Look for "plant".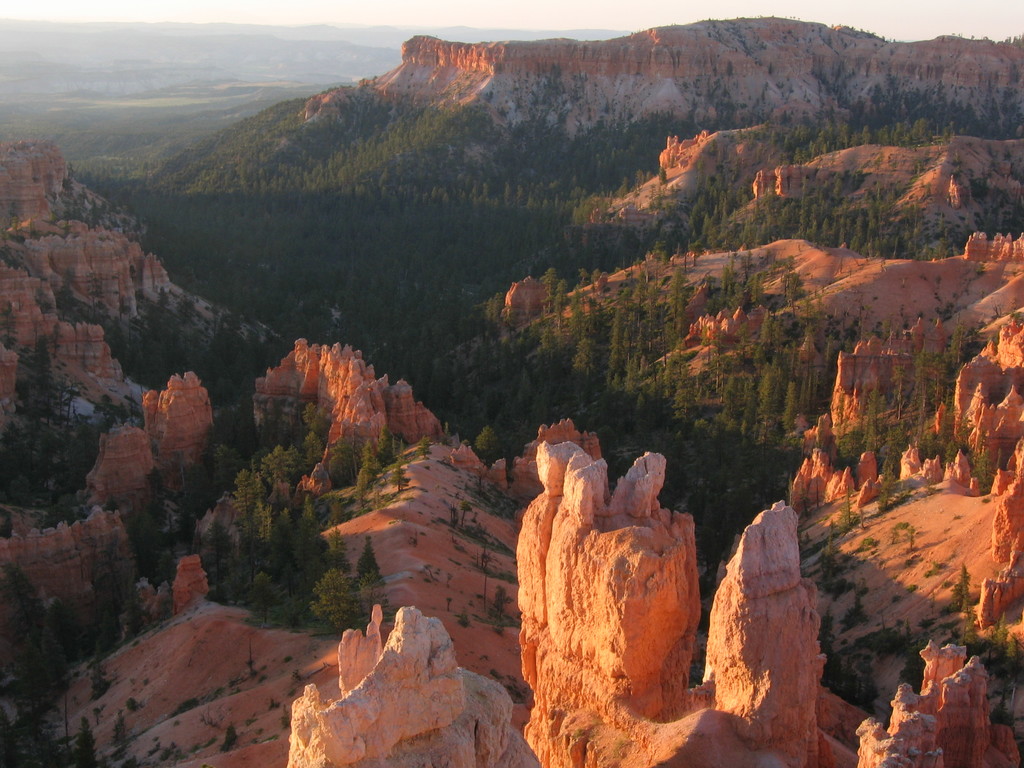
Found: detection(412, 484, 429, 493).
